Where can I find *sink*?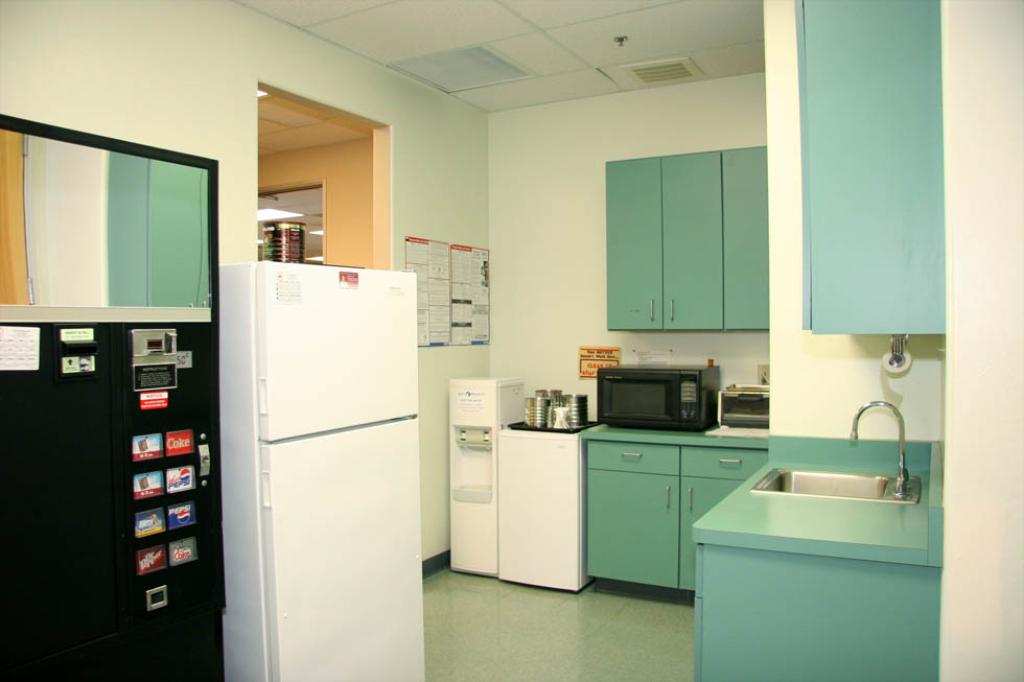
You can find it at Rect(717, 415, 938, 575).
